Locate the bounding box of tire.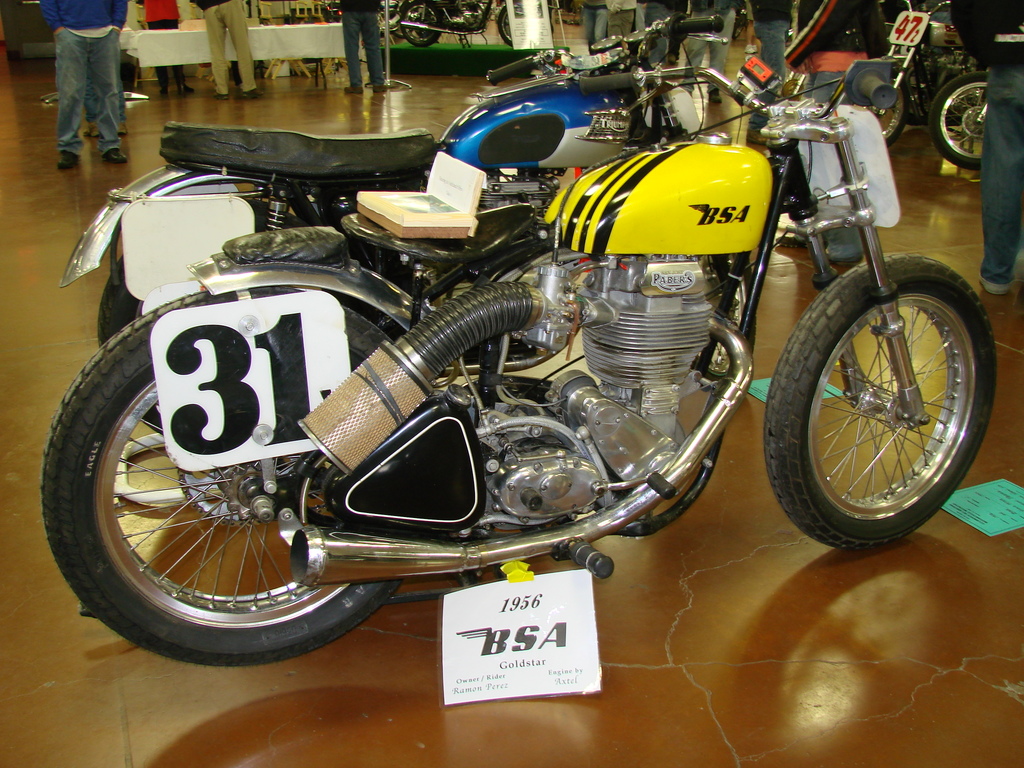
Bounding box: (left=104, top=193, right=435, bottom=460).
